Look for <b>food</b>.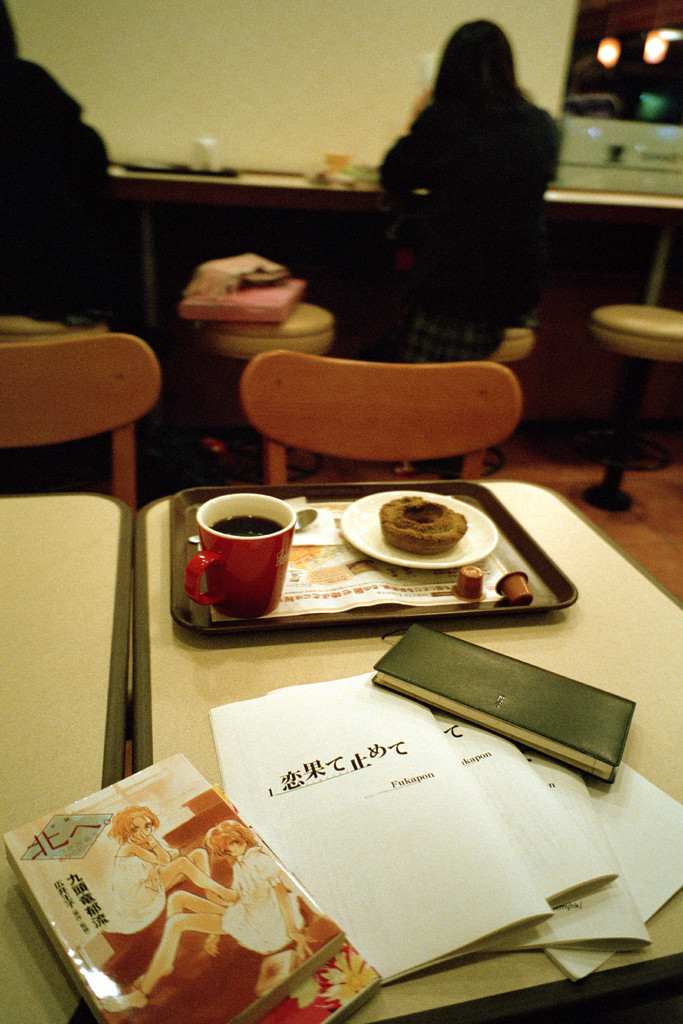
Found: [x1=324, y1=148, x2=383, y2=185].
